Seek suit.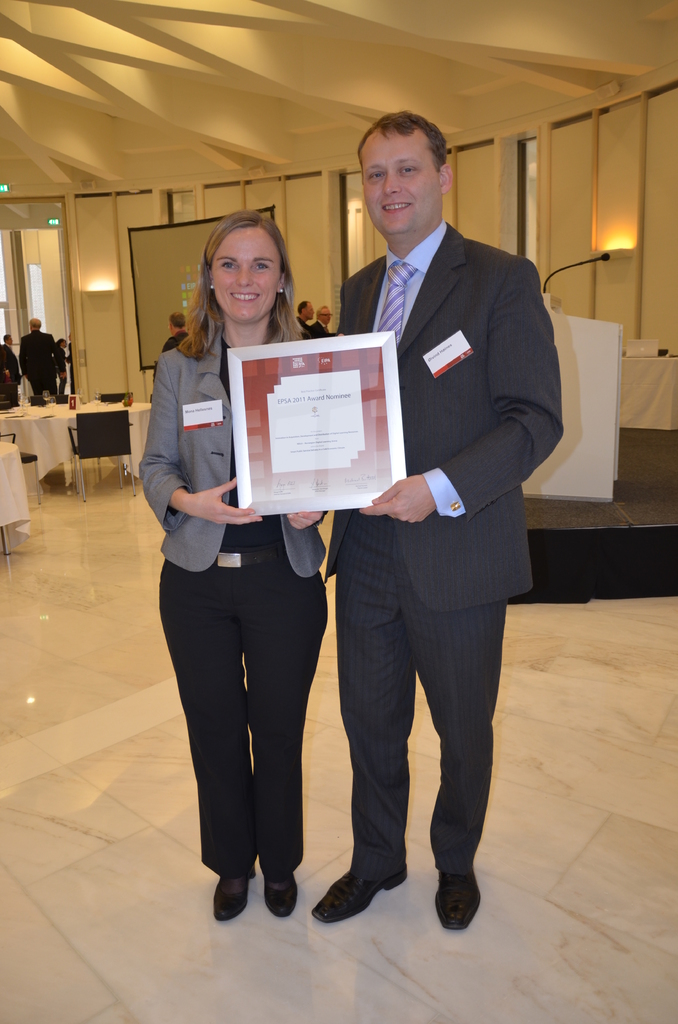
[left=138, top=321, right=327, bottom=881].
